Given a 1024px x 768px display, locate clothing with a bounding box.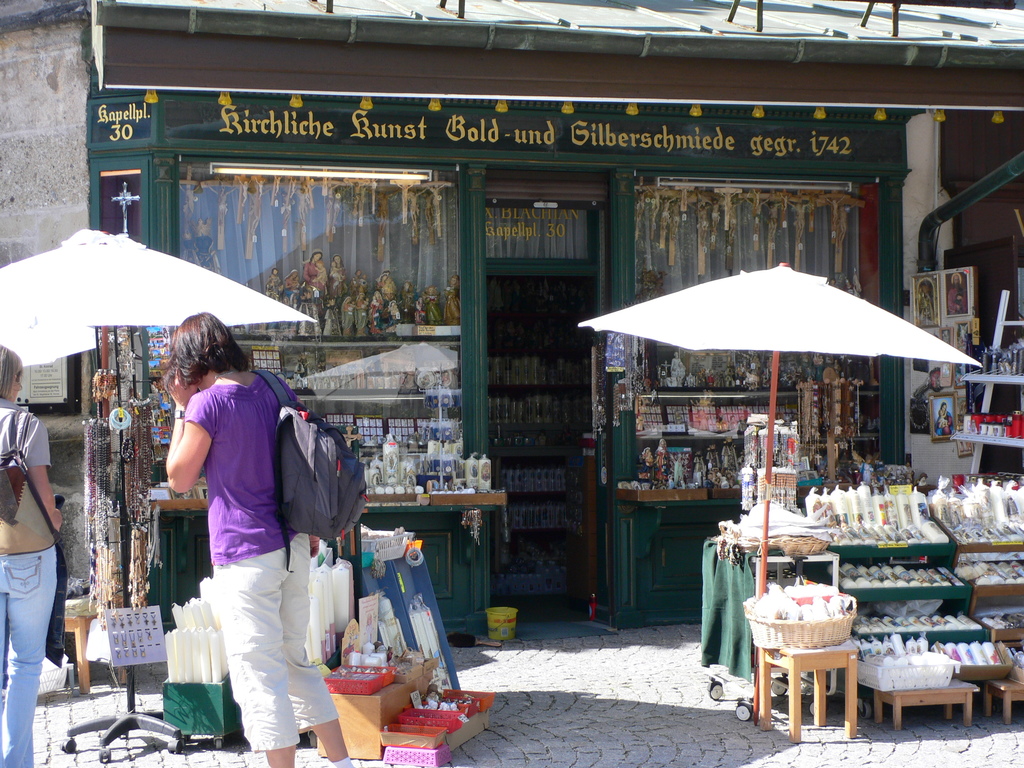
Located: <bbox>353, 299, 365, 335</bbox>.
